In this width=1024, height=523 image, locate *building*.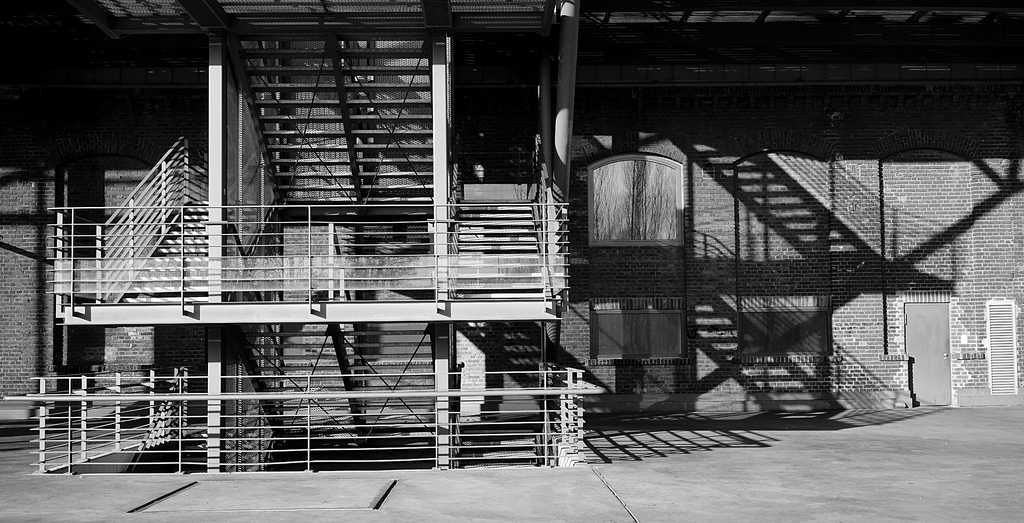
Bounding box: <box>0,0,1023,473</box>.
